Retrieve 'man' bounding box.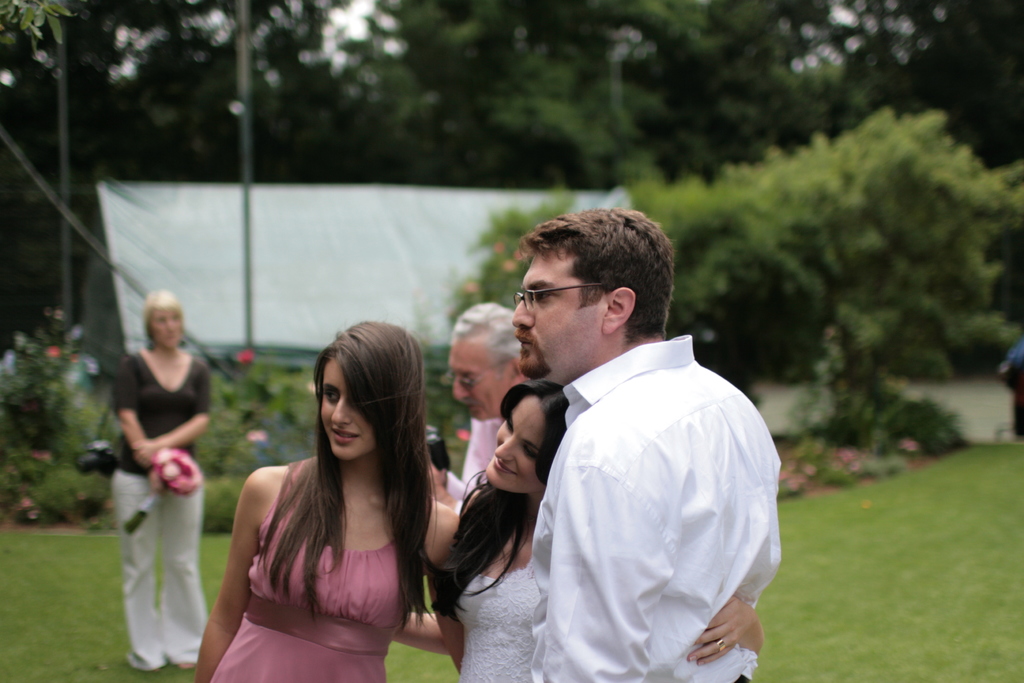
Bounding box: crop(450, 563, 532, 682).
